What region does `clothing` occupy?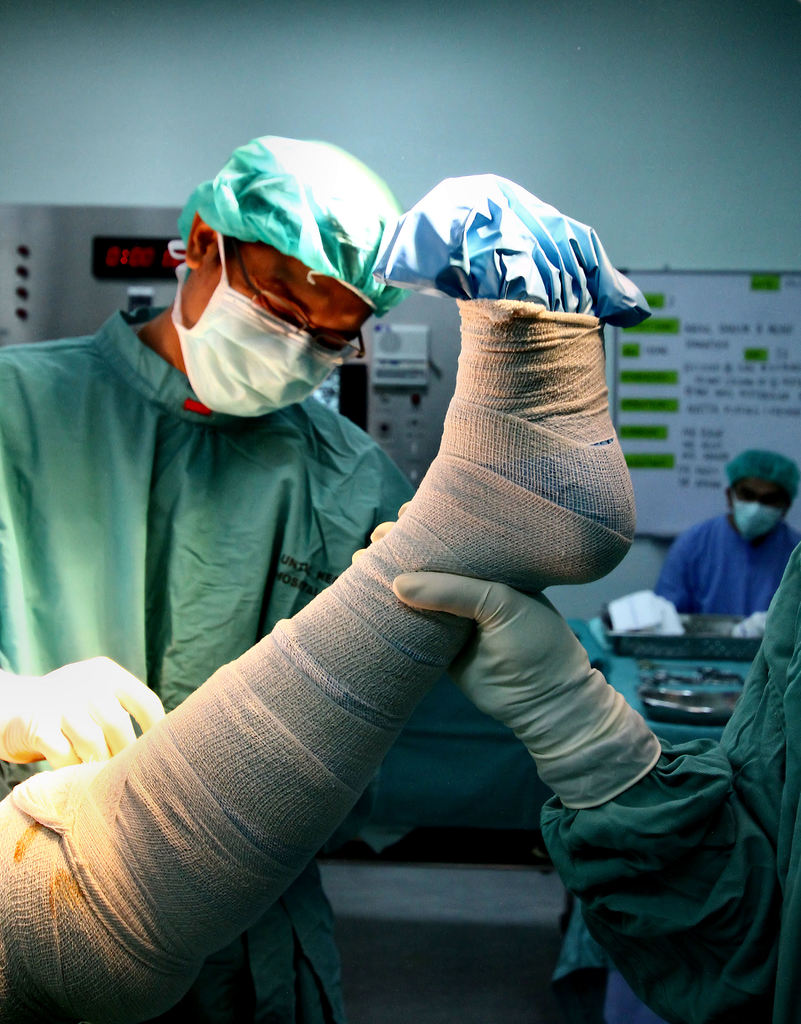
bbox=(0, 300, 421, 1018).
